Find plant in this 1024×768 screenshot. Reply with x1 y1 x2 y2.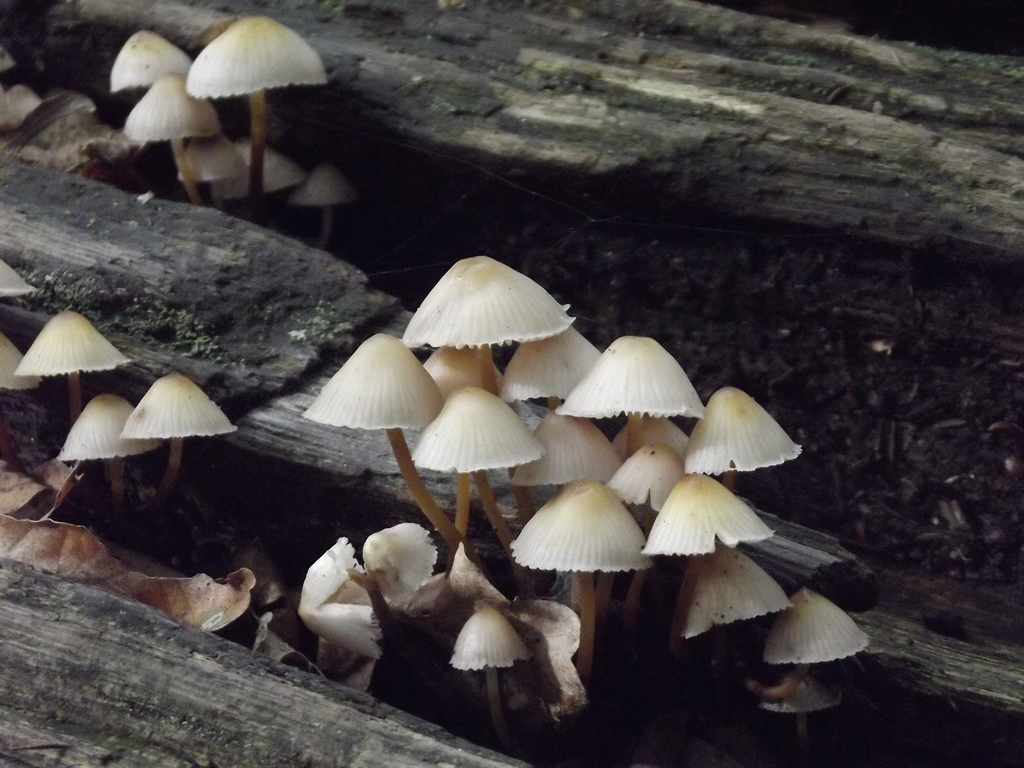
3 301 138 478.
